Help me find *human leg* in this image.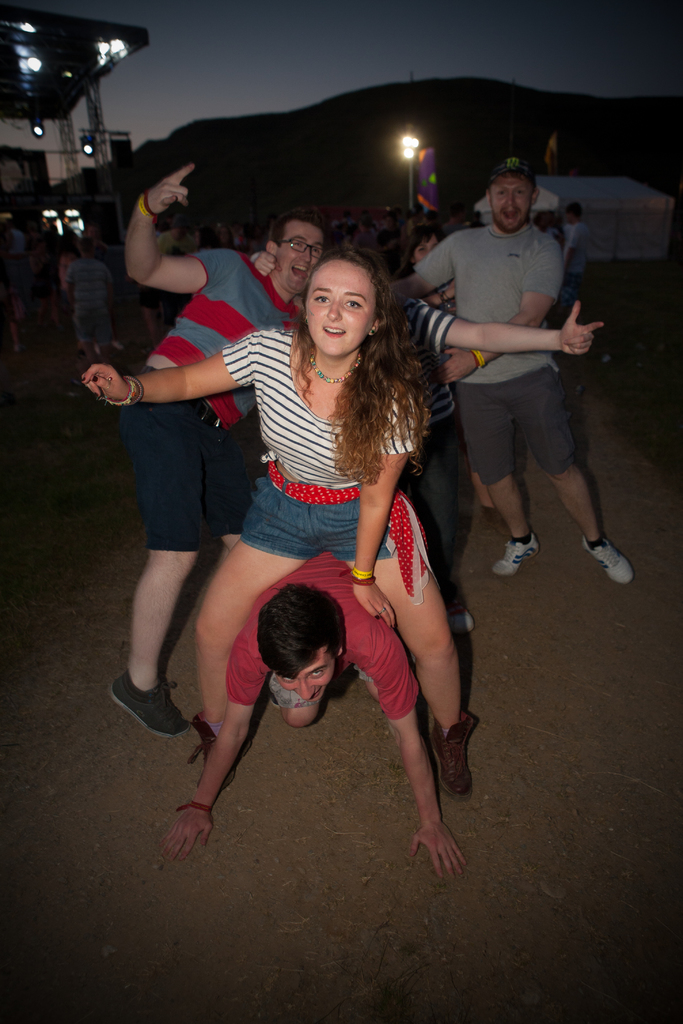
Found it: {"left": 452, "top": 384, "right": 539, "bottom": 575}.
